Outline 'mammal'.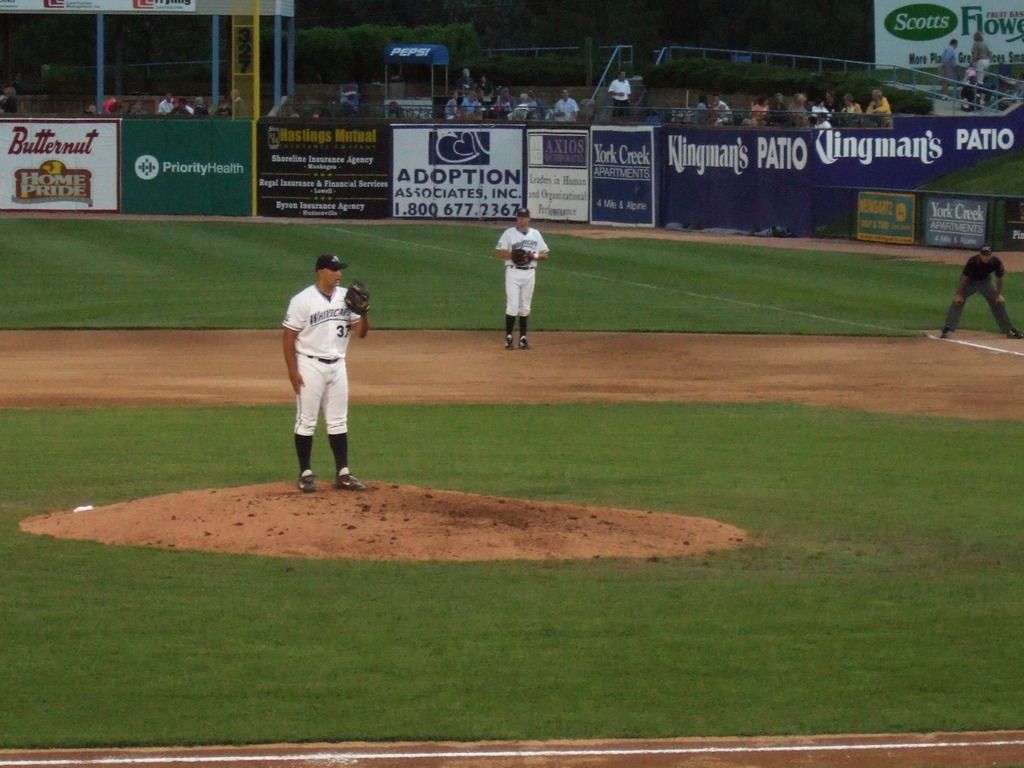
Outline: [496, 211, 549, 352].
